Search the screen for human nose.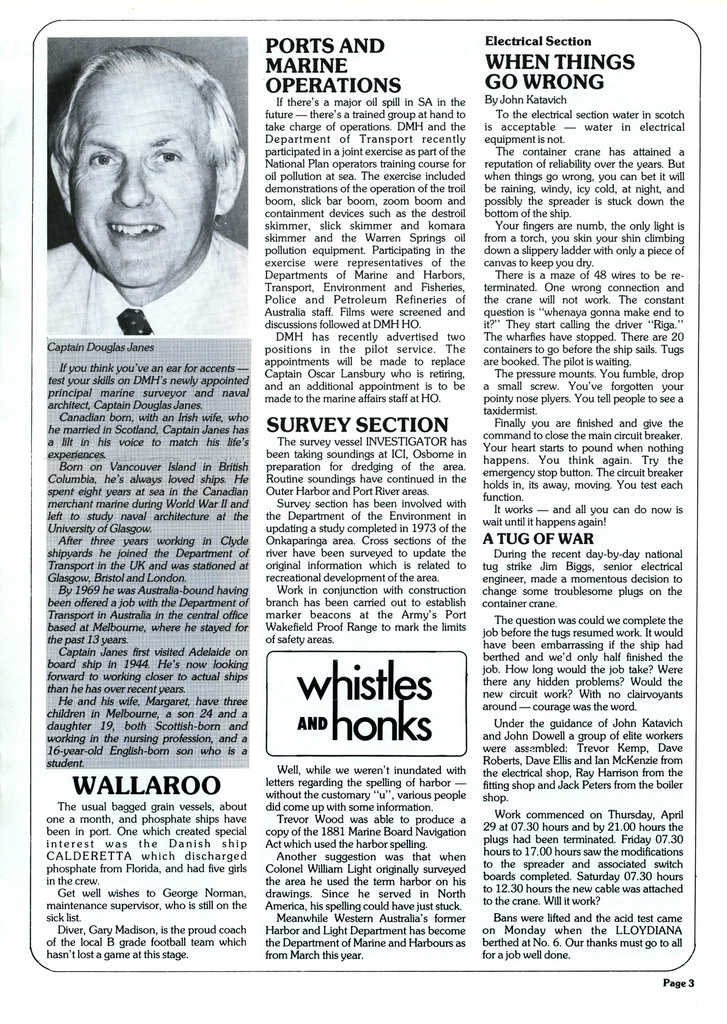
Found at rect(110, 161, 154, 210).
